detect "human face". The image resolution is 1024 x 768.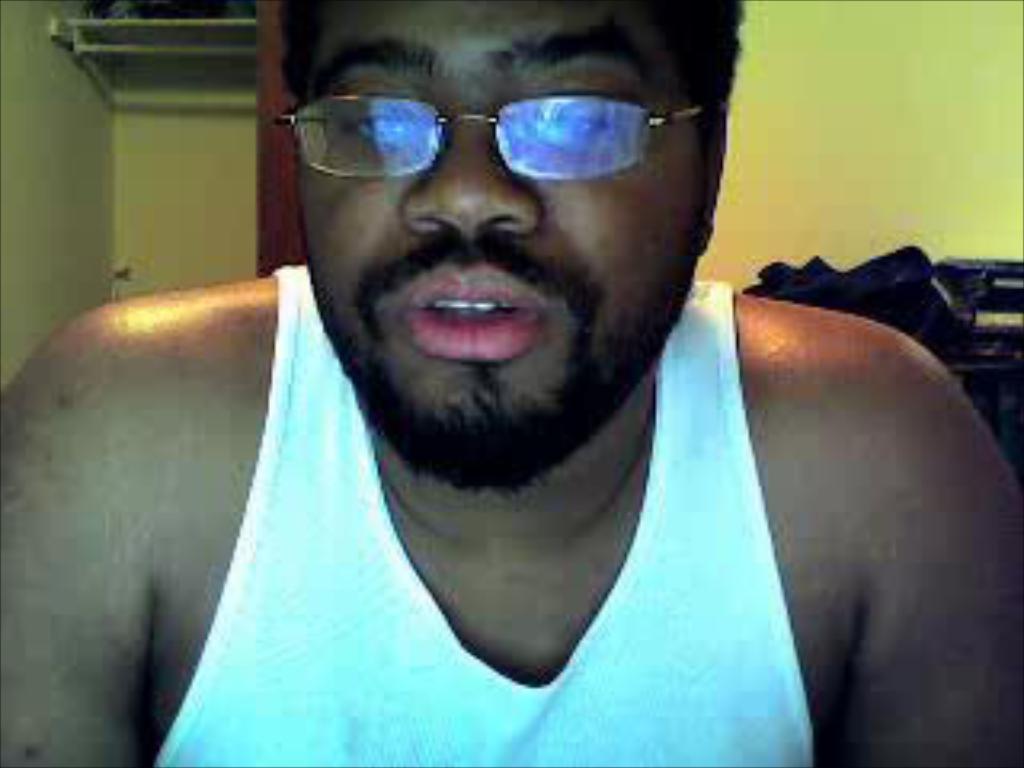
locate(294, 0, 714, 493).
